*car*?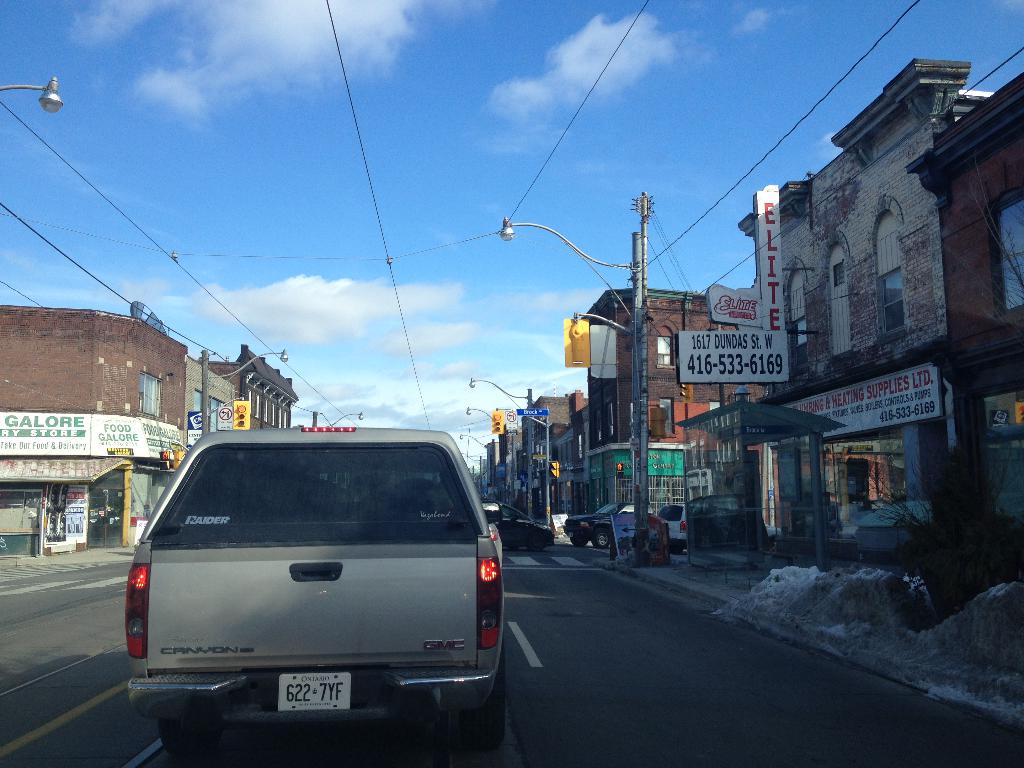
bbox=[653, 508, 686, 547]
